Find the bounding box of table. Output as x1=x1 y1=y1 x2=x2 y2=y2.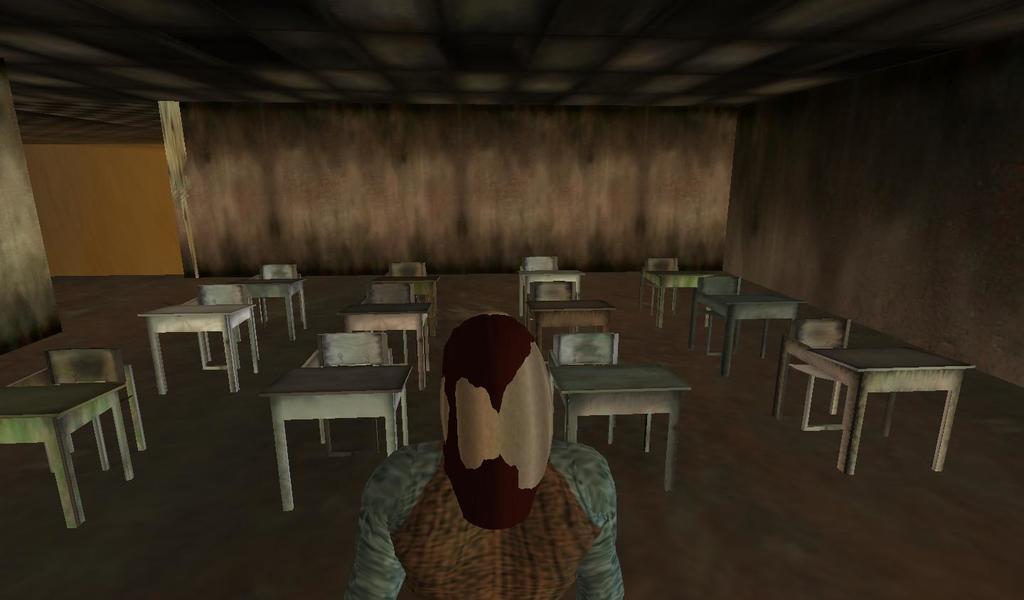
x1=527 y1=295 x2=619 y2=346.
